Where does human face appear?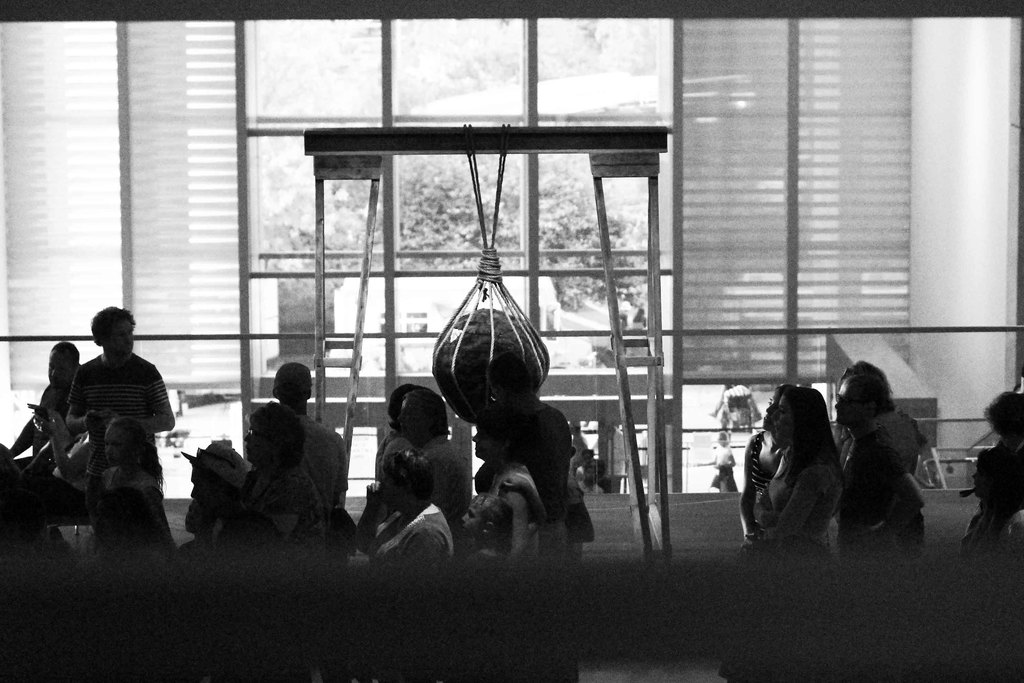
Appears at crop(461, 504, 483, 536).
